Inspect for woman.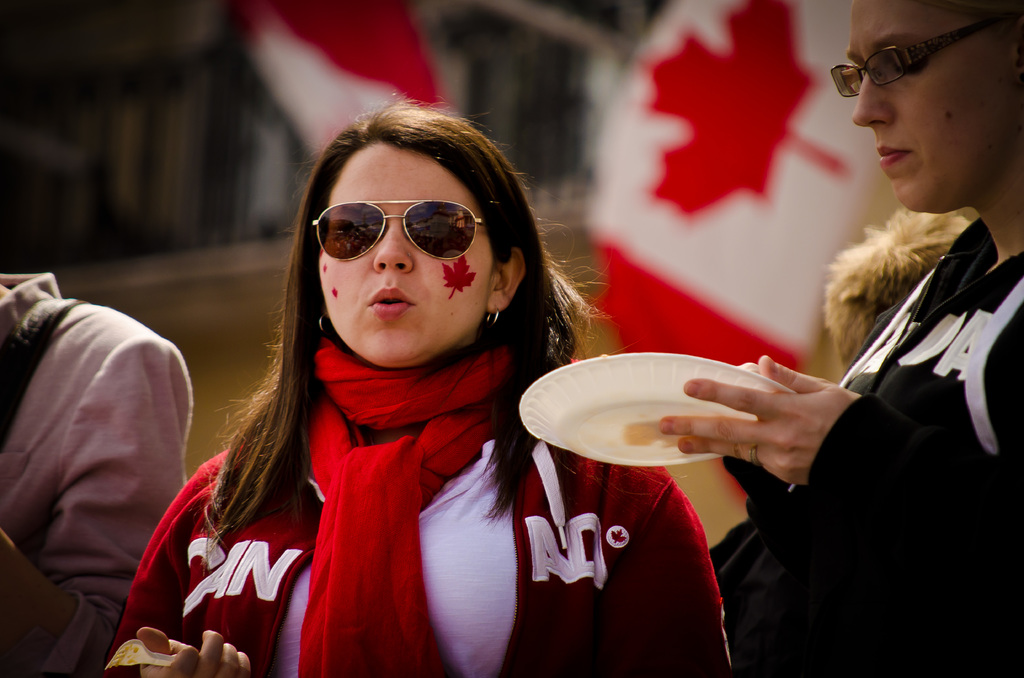
Inspection: {"x1": 109, "y1": 95, "x2": 740, "y2": 677}.
